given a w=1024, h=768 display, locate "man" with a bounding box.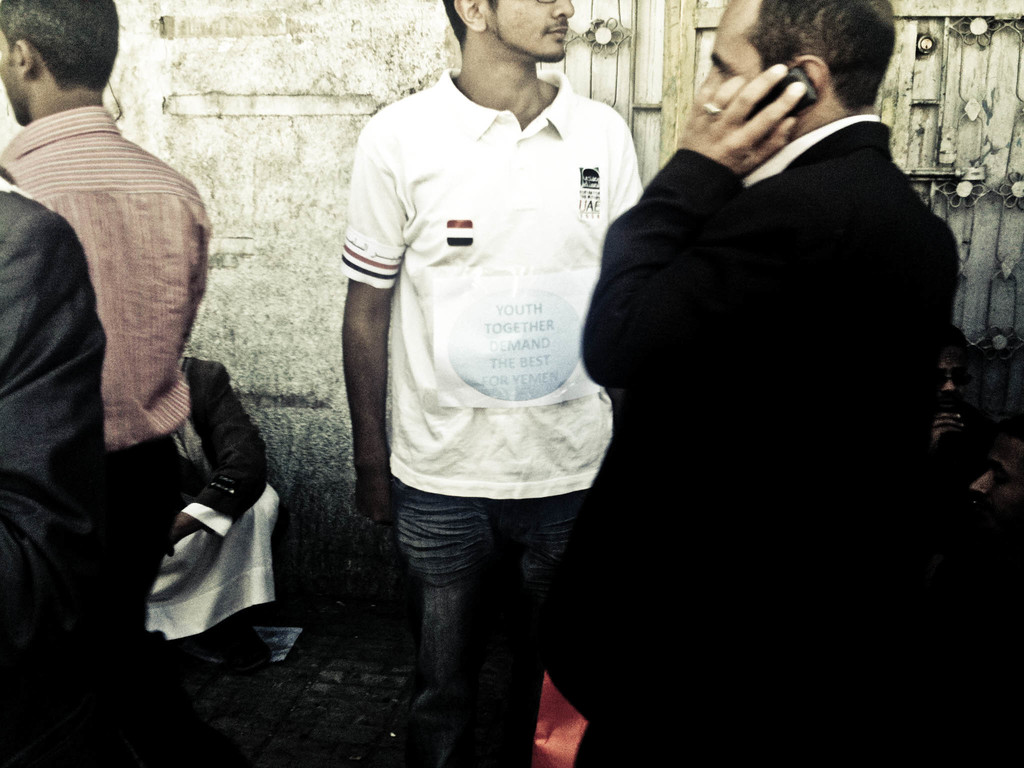
Located: {"left": 335, "top": 0, "right": 646, "bottom": 767}.
